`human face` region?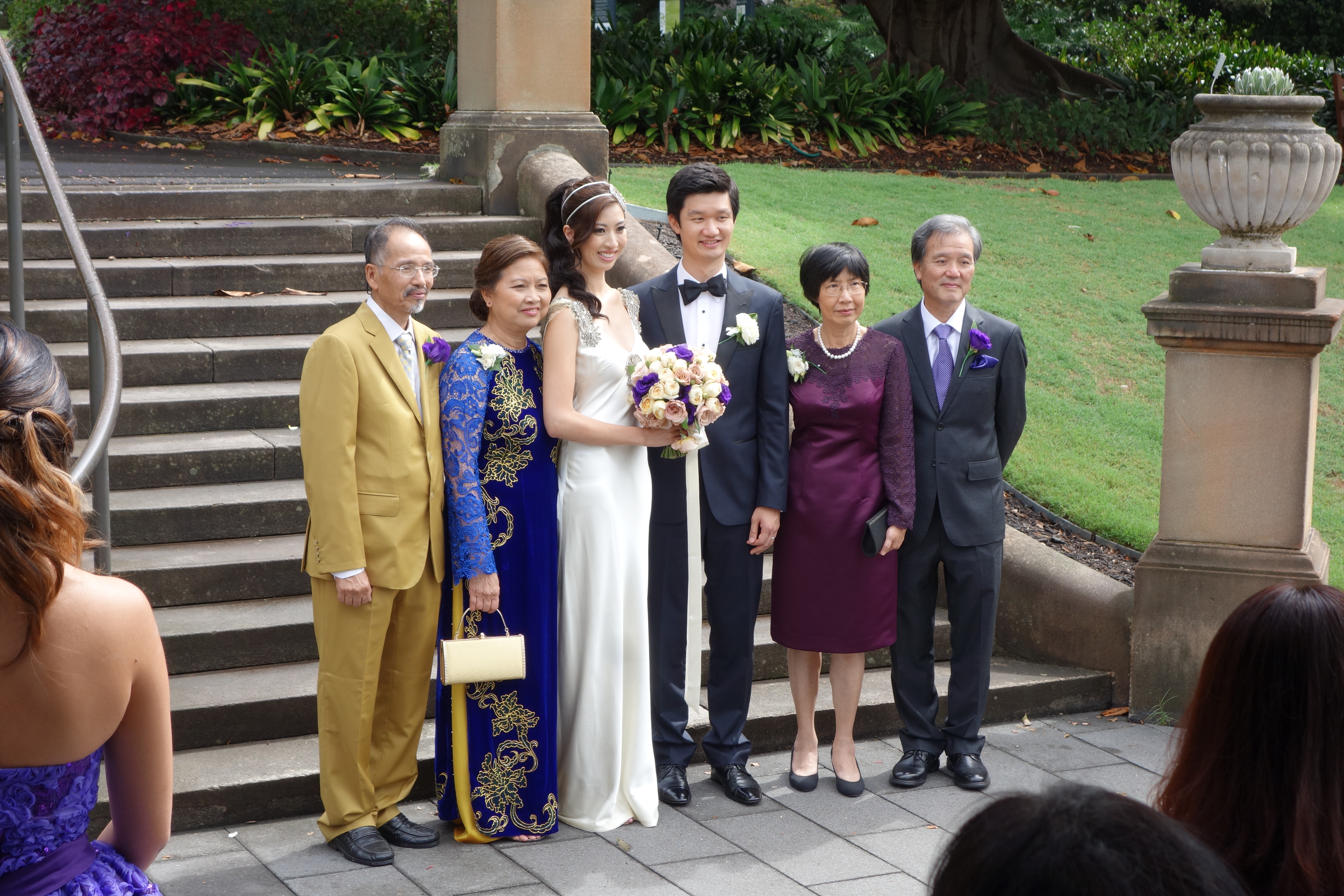
[x1=226, y1=58, x2=239, y2=74]
